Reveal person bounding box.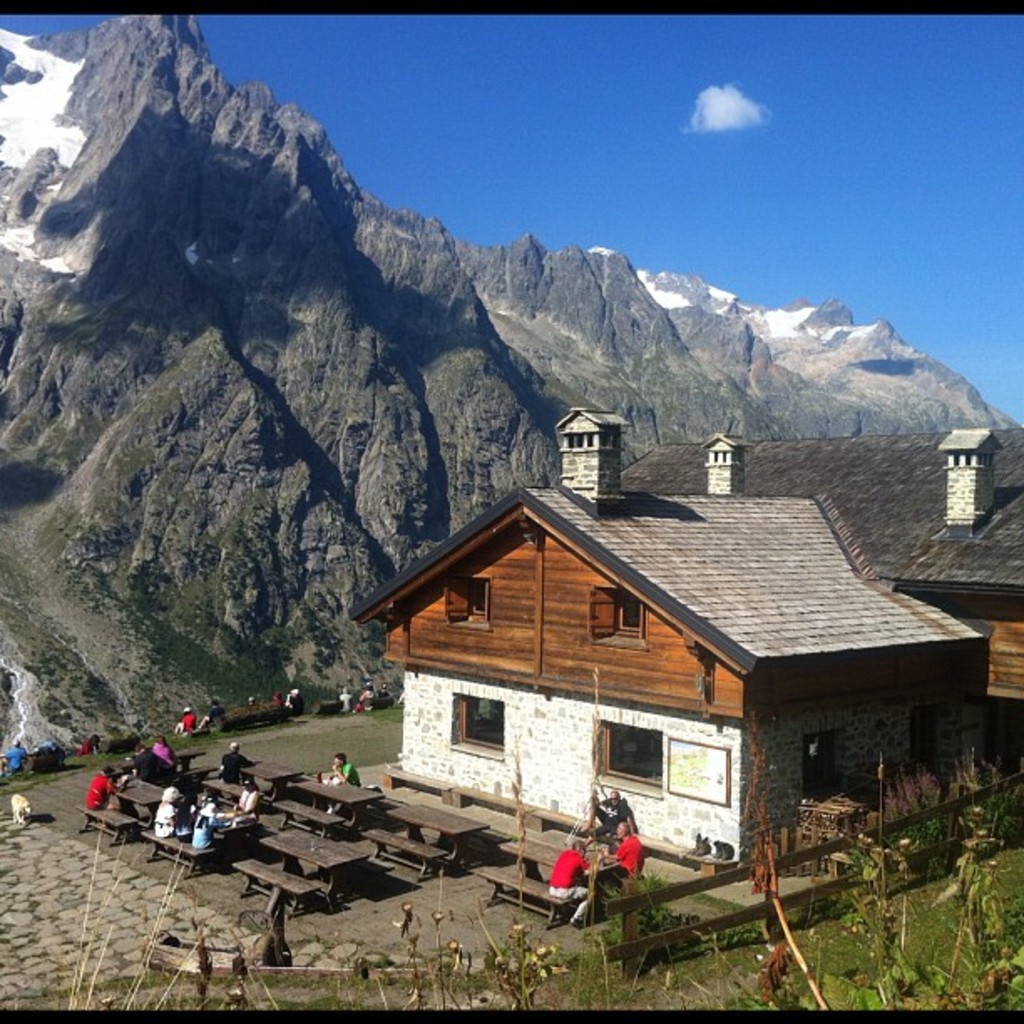
Revealed: [219, 738, 258, 786].
